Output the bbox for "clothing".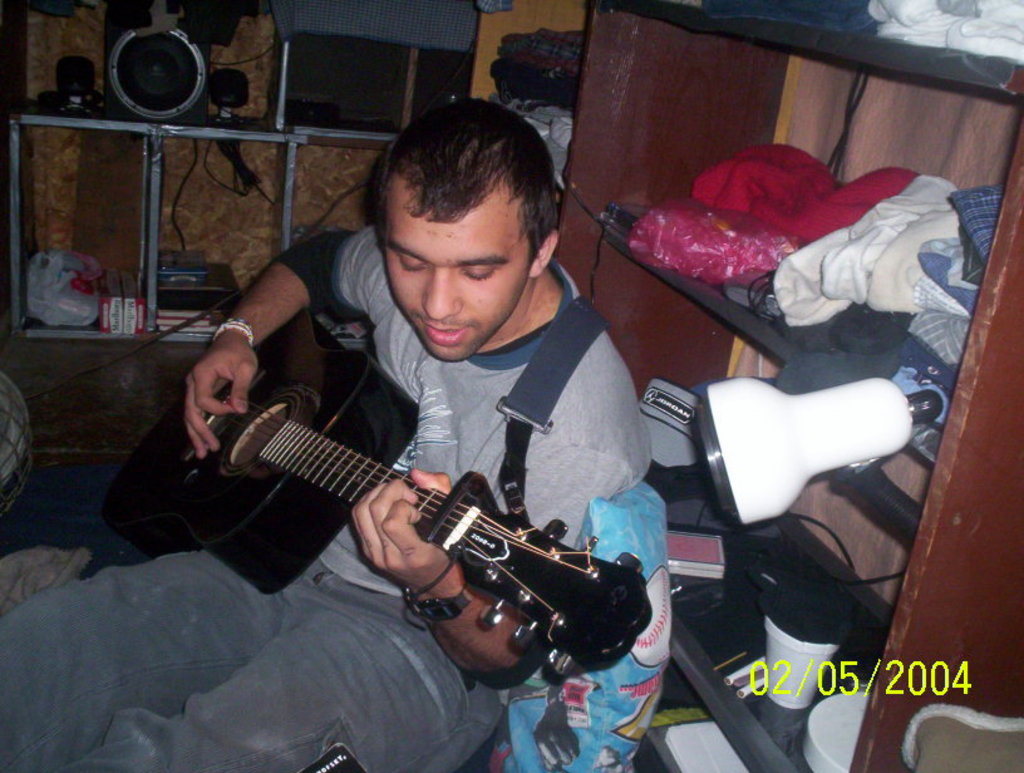
select_region(494, 473, 670, 772).
